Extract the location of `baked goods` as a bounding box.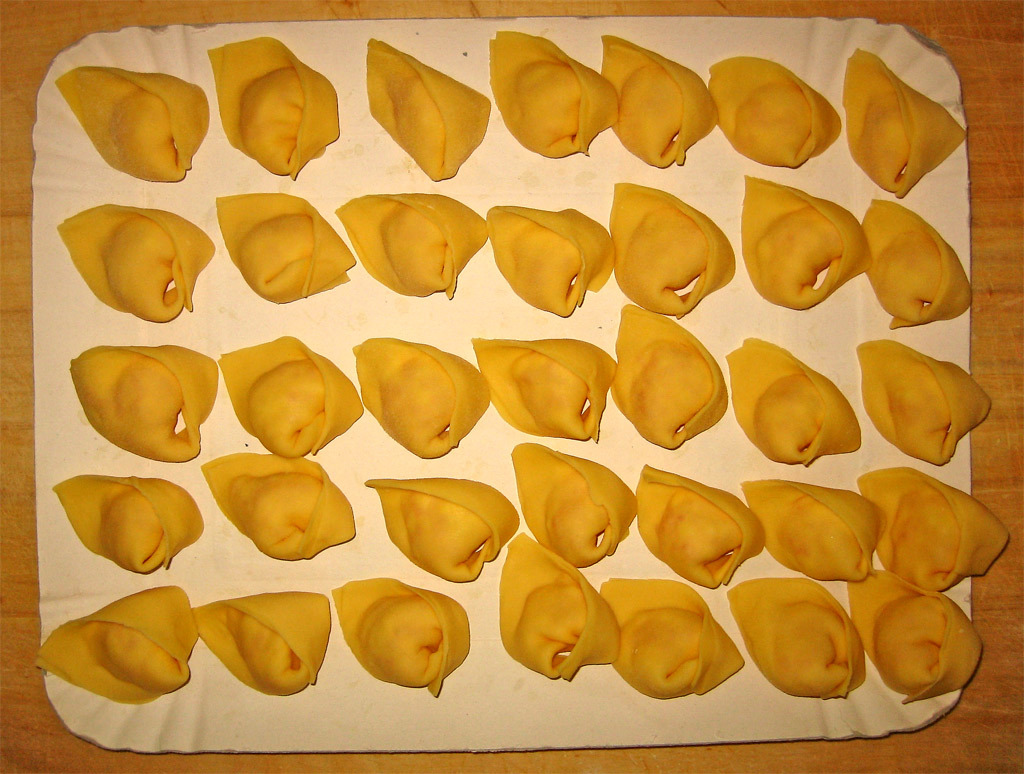
(left=510, top=443, right=636, bottom=566).
